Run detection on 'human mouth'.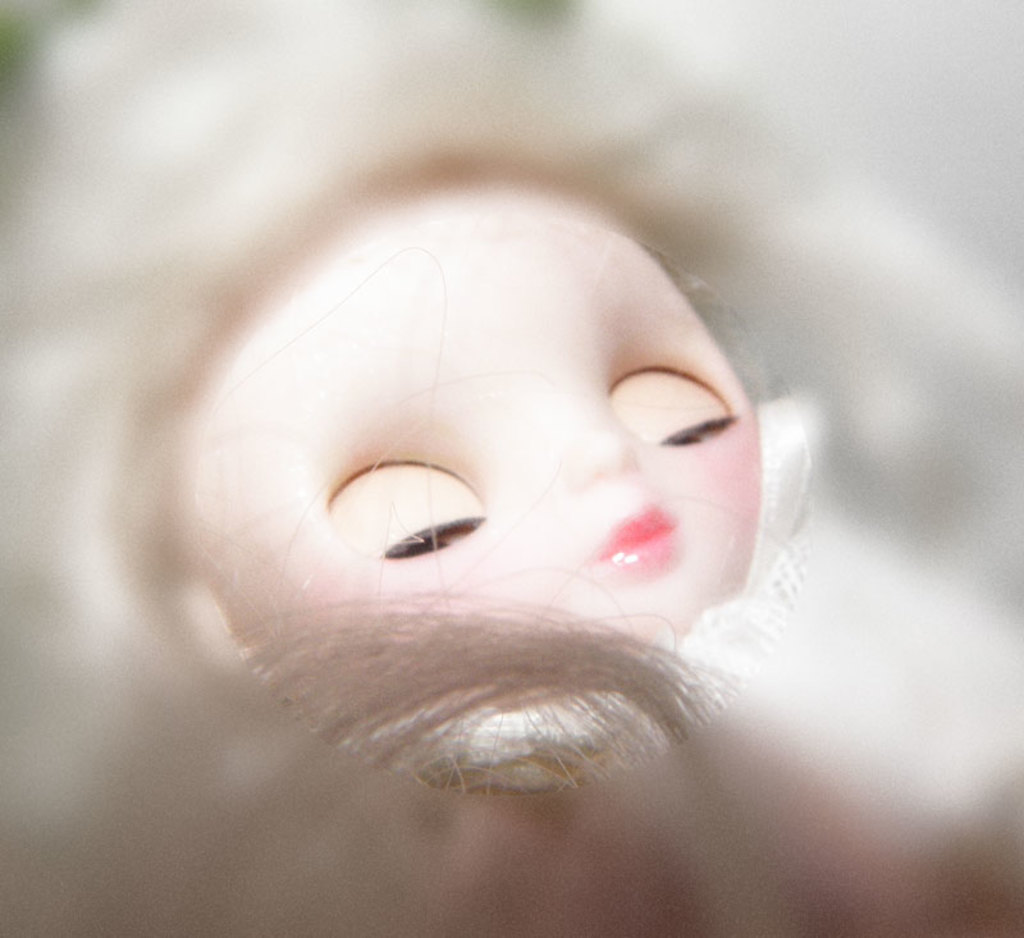
Result: 600, 507, 676, 575.
